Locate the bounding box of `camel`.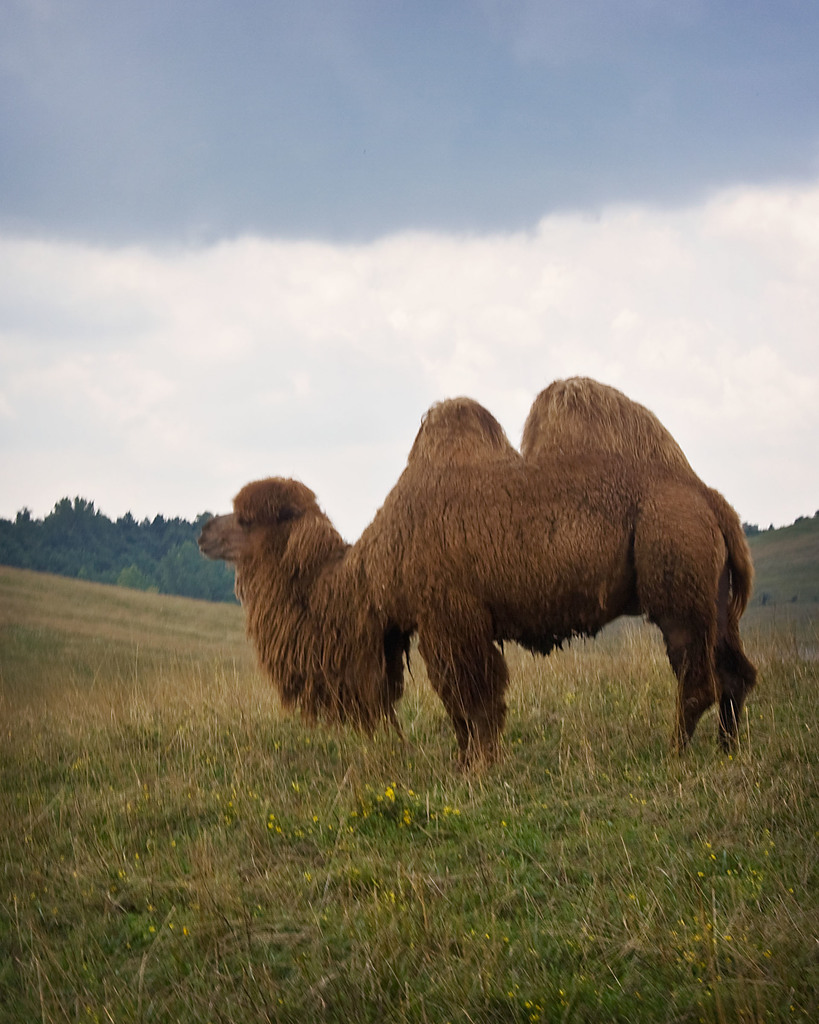
Bounding box: left=193, top=379, right=762, bottom=778.
